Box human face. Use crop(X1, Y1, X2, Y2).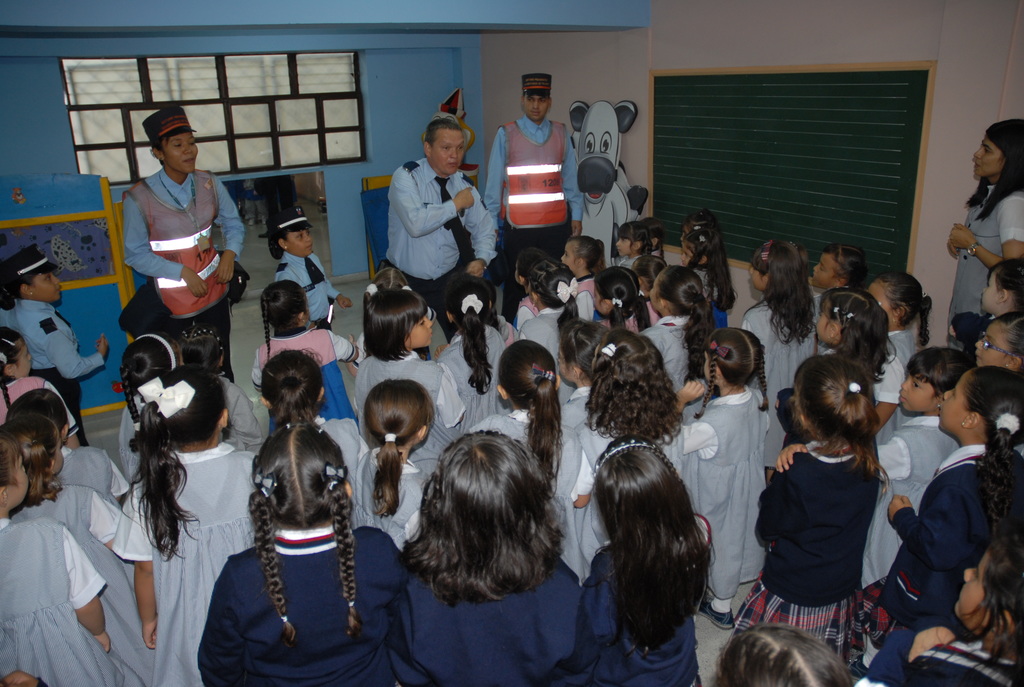
crop(939, 380, 975, 432).
